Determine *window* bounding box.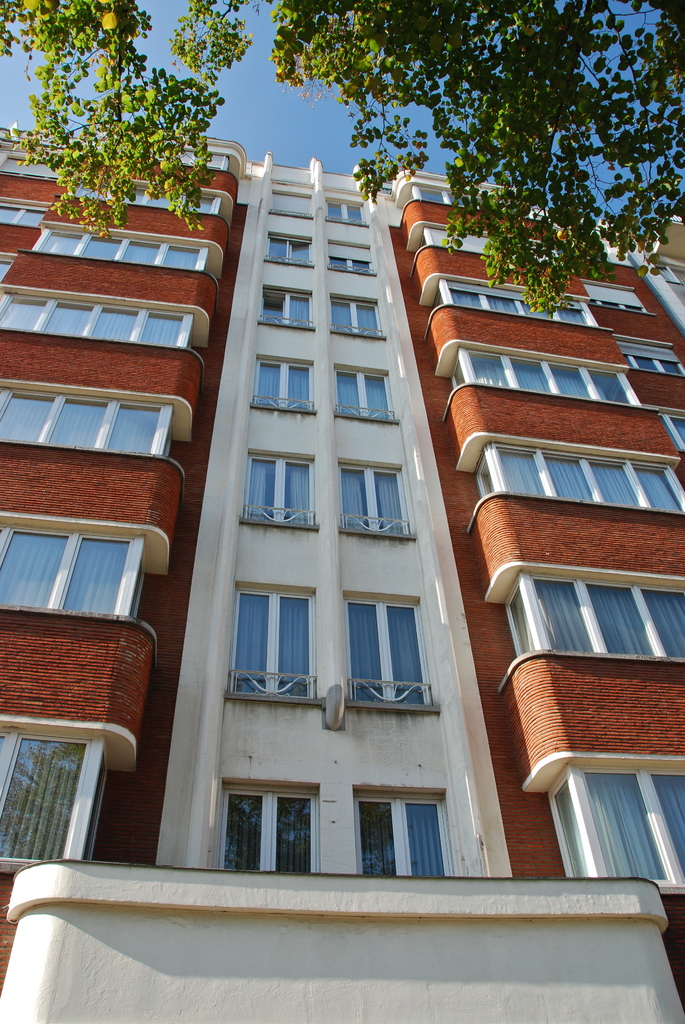
Determined: x1=0, y1=510, x2=146, y2=619.
